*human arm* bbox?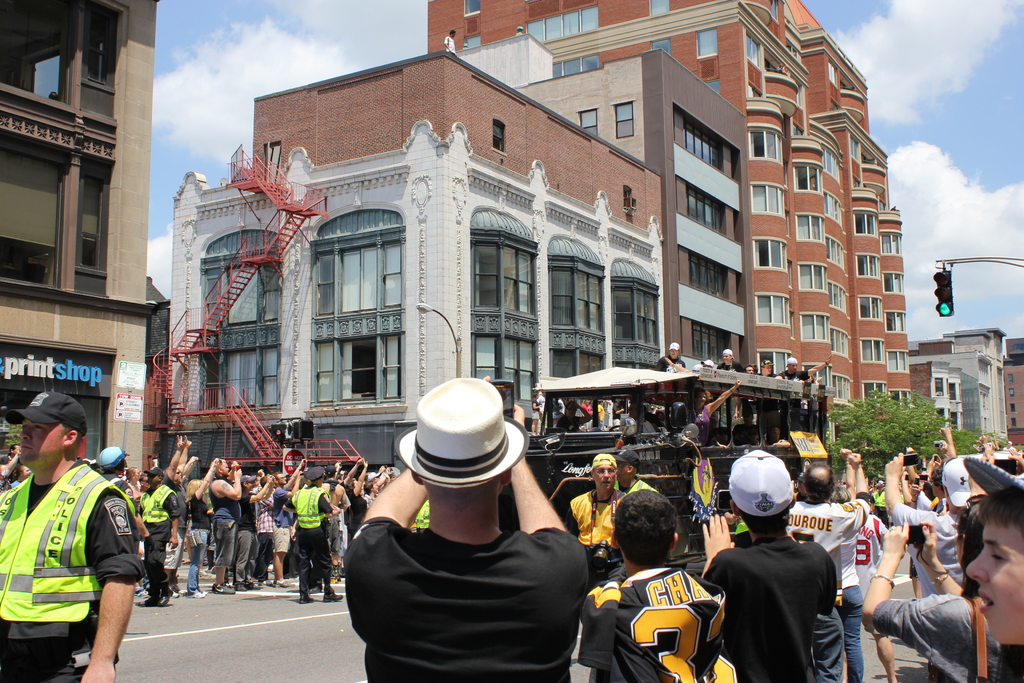
[212, 466, 244, 504]
